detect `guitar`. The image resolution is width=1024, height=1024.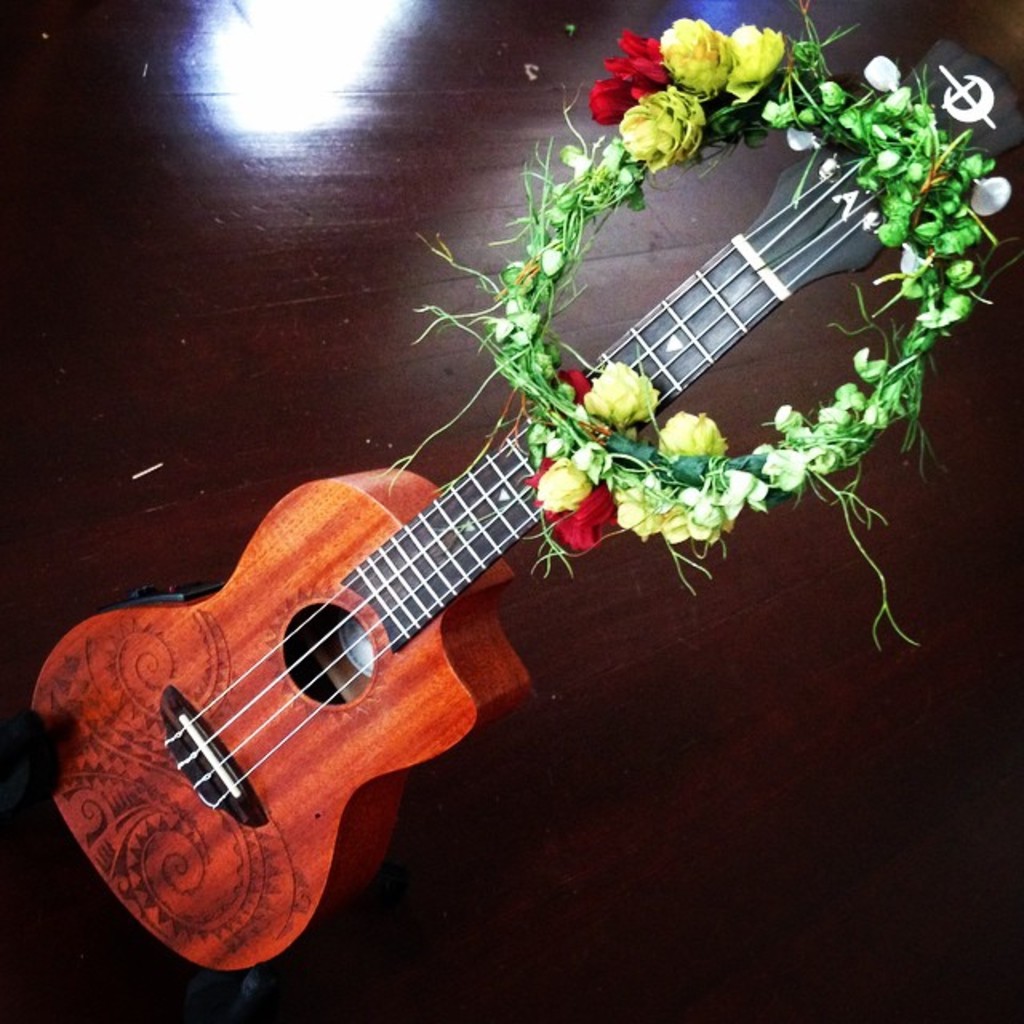
(left=24, top=32, right=1022, bottom=981).
